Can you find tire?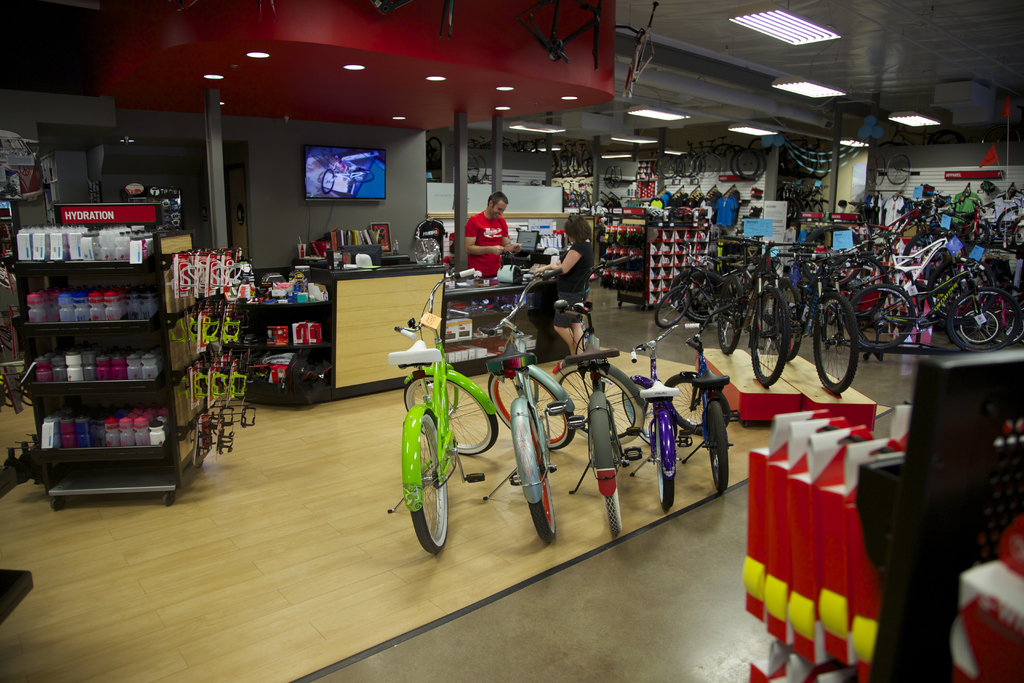
Yes, bounding box: 579, 200, 589, 213.
